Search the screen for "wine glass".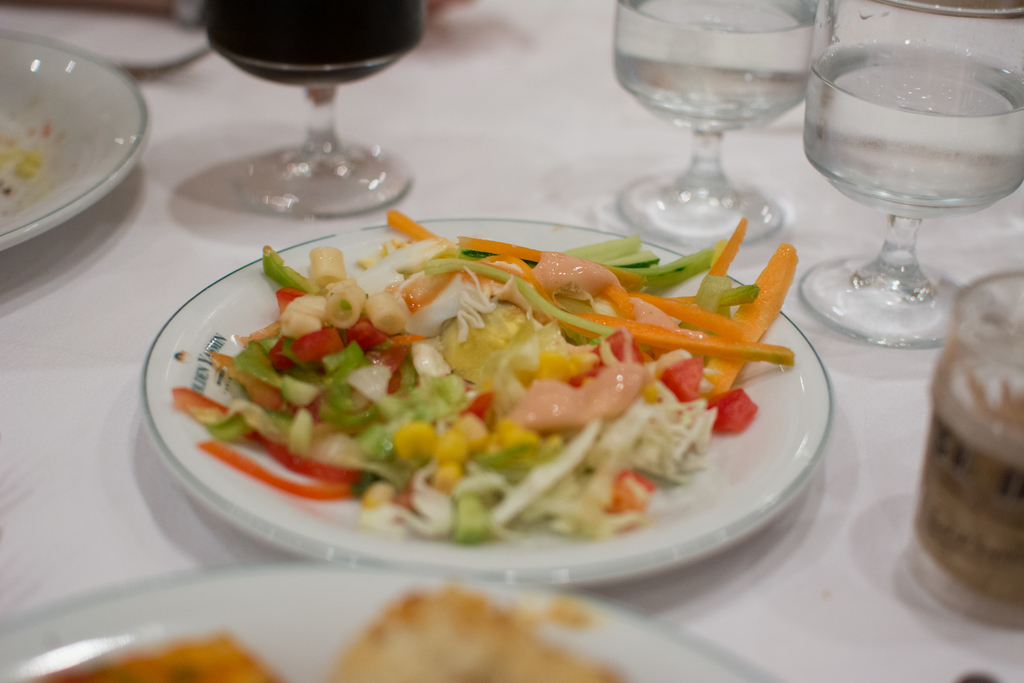
Found at box(198, 1, 426, 206).
